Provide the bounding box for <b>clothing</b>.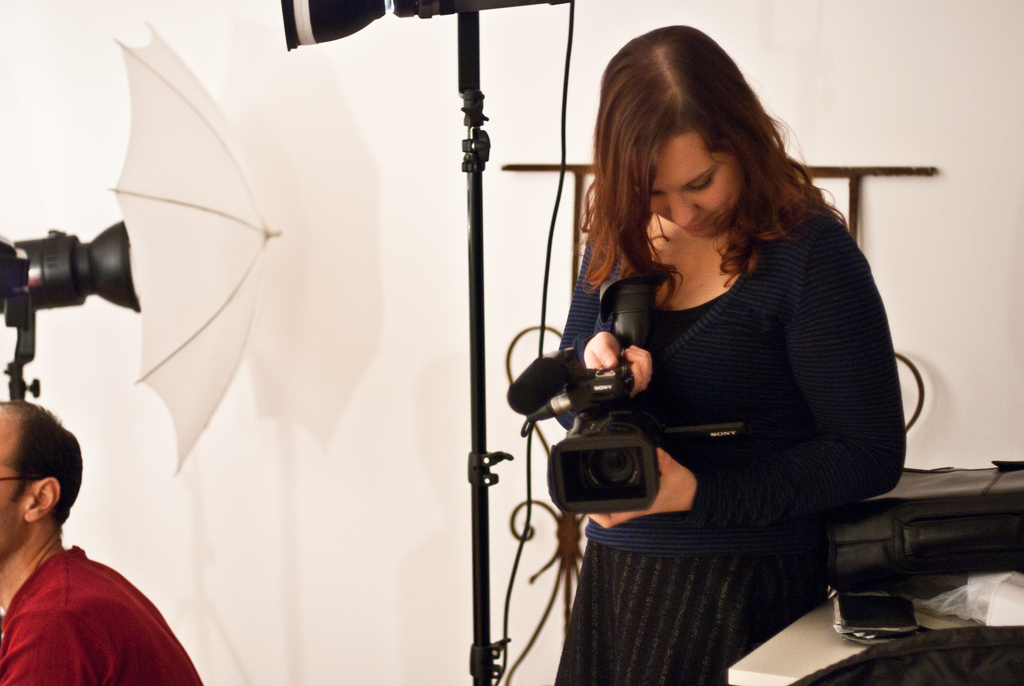
Rect(0, 544, 199, 685).
